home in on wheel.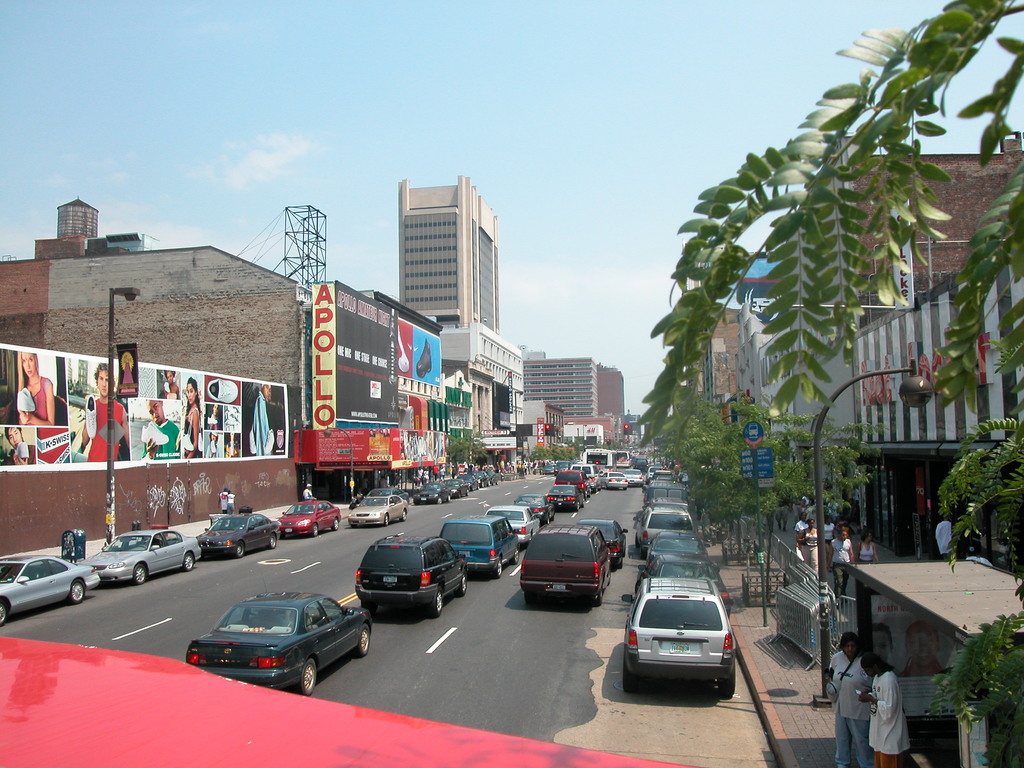
Homed in at {"left": 436, "top": 497, "right": 442, "bottom": 503}.
